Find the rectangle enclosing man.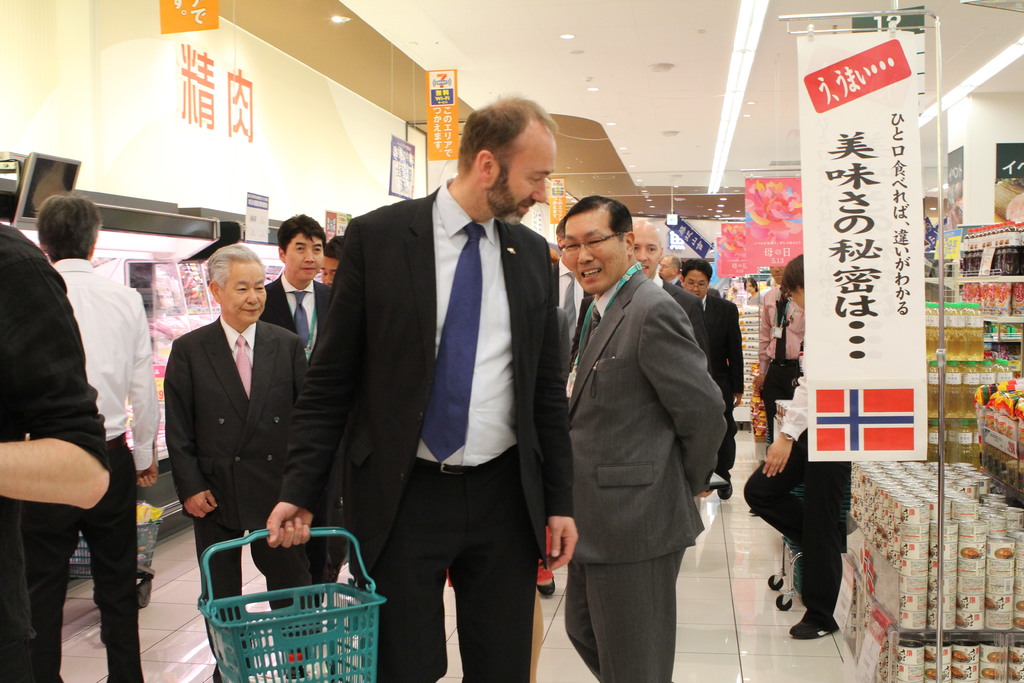
x1=287, y1=104, x2=567, y2=670.
